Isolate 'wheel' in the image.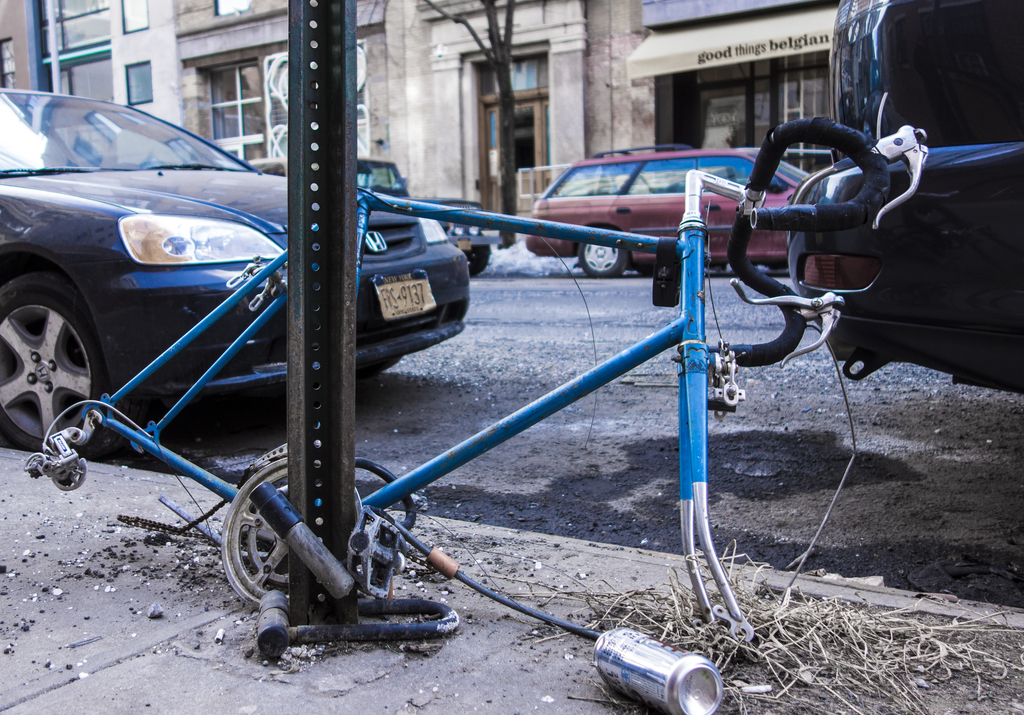
Isolated region: (577, 244, 626, 275).
